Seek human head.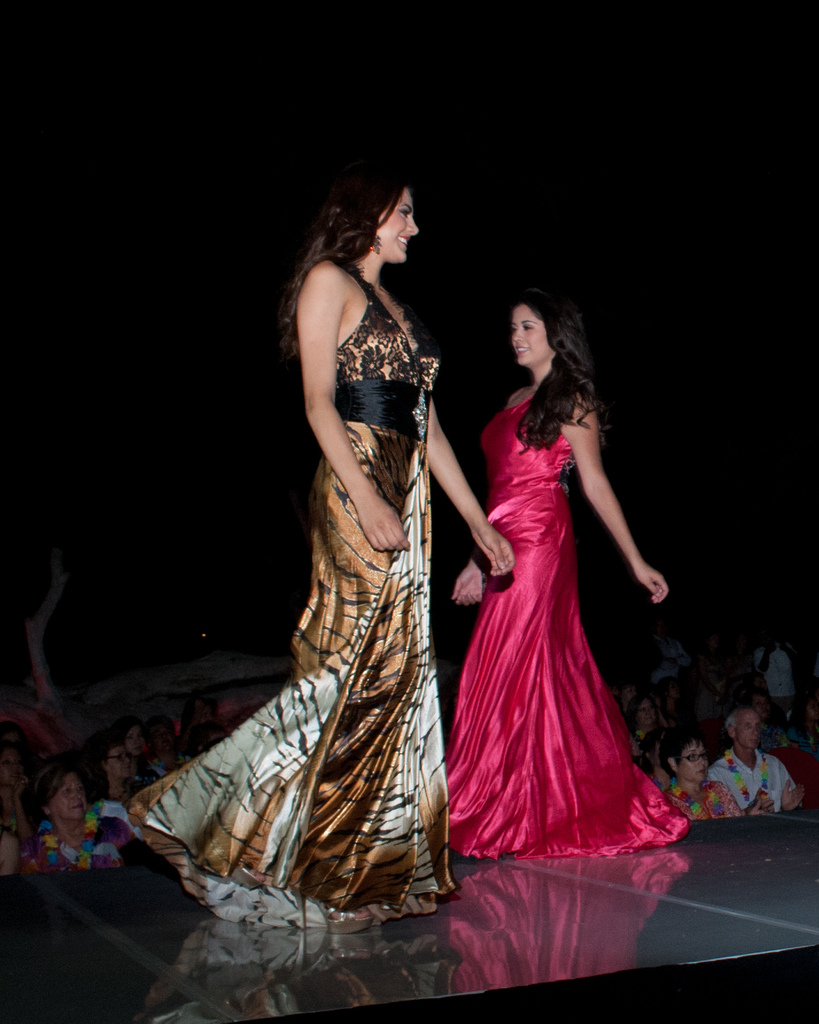
36,762,88,824.
